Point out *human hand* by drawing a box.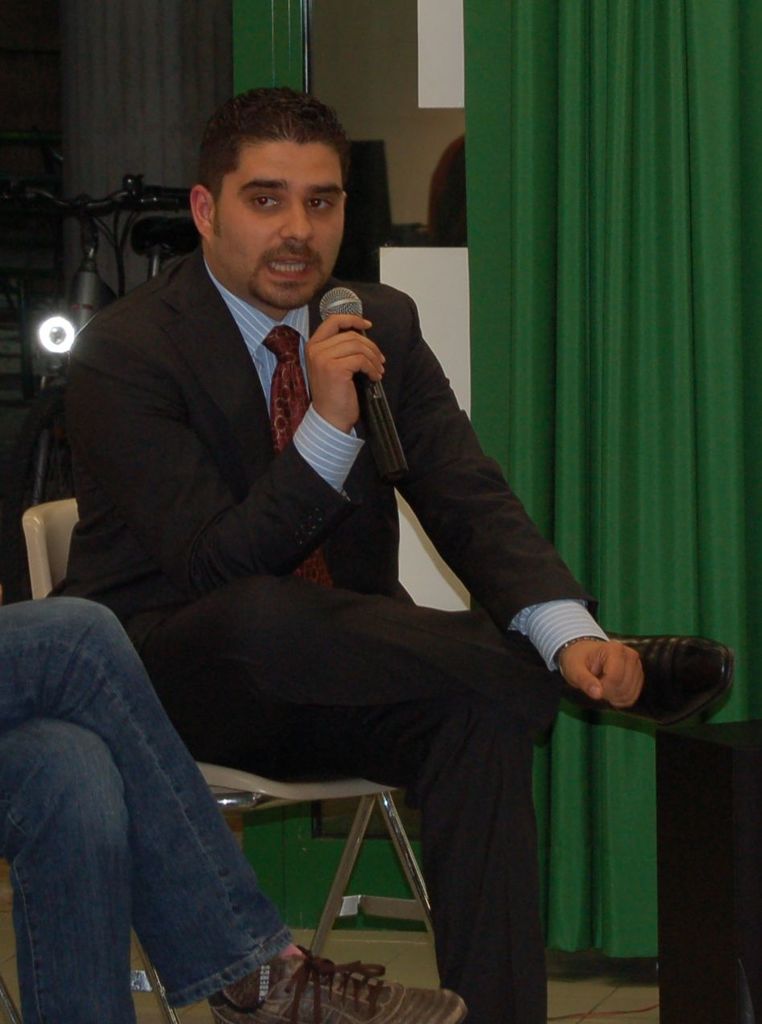
left=301, top=309, right=387, bottom=430.
